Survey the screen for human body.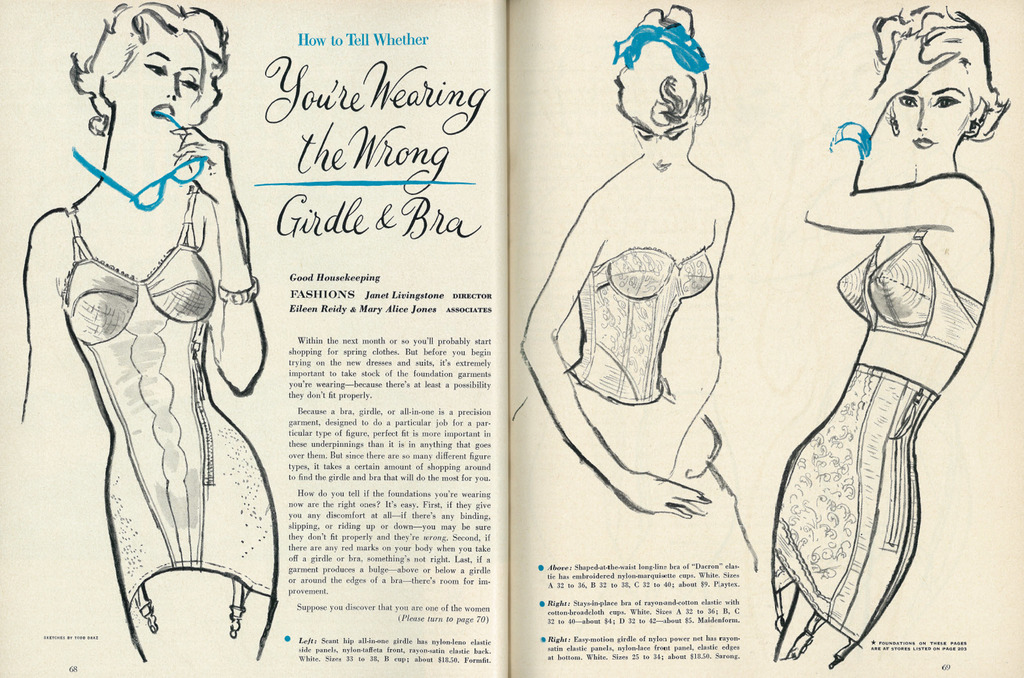
Survey found: x1=511 y1=157 x2=761 y2=568.
